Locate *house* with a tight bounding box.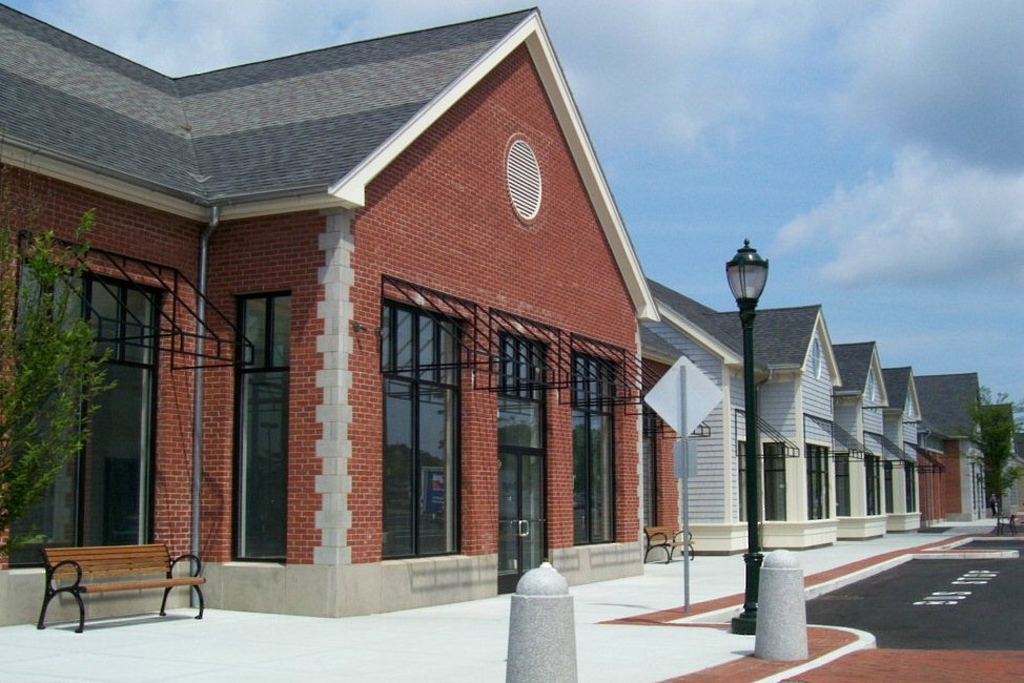
<box>0,0,661,602</box>.
